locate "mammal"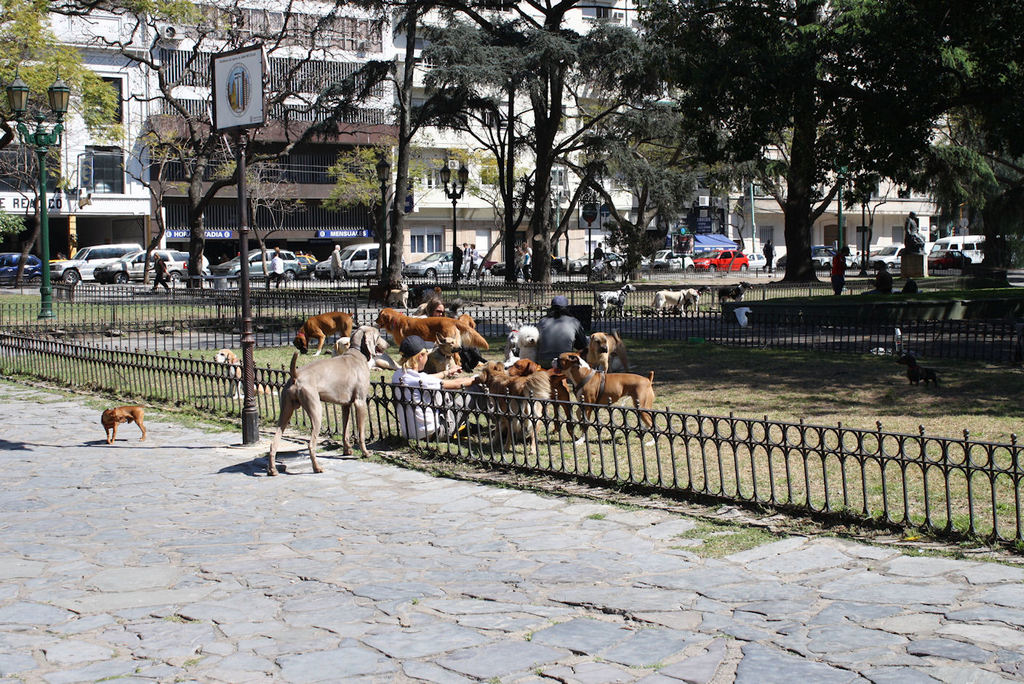
863, 258, 892, 295
